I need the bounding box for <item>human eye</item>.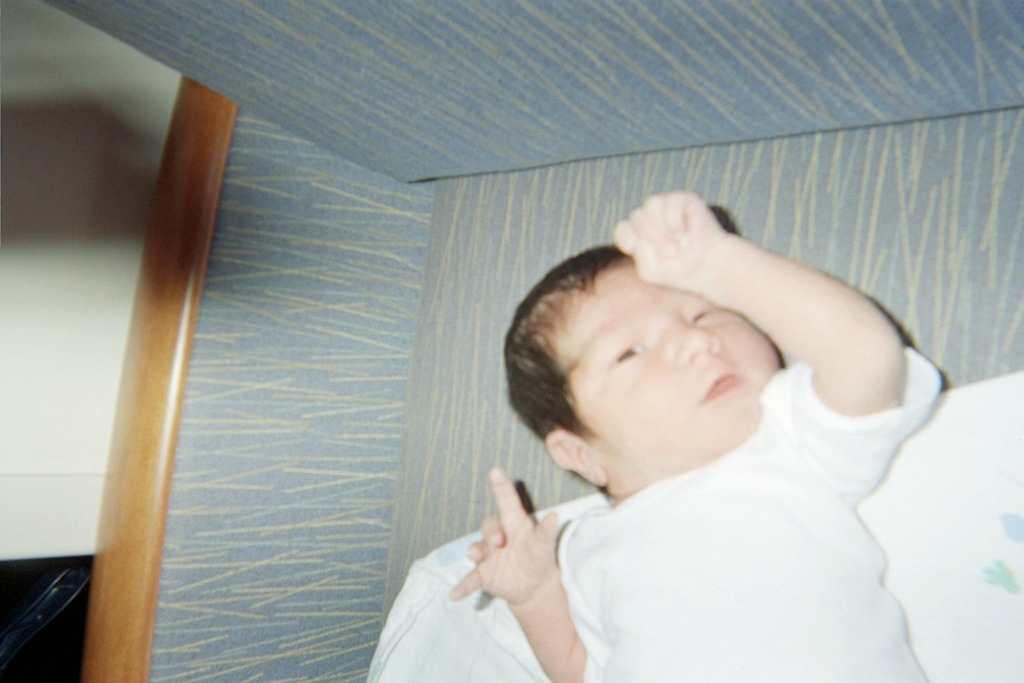
Here it is: <region>687, 305, 719, 324</region>.
